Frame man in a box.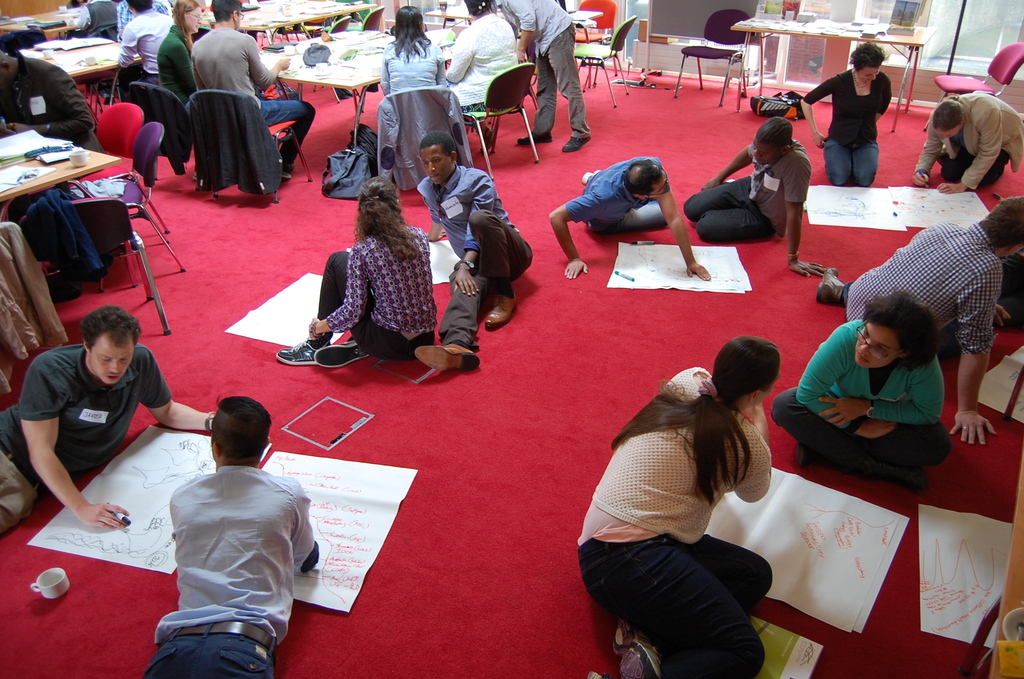
l=142, t=395, r=319, b=678.
